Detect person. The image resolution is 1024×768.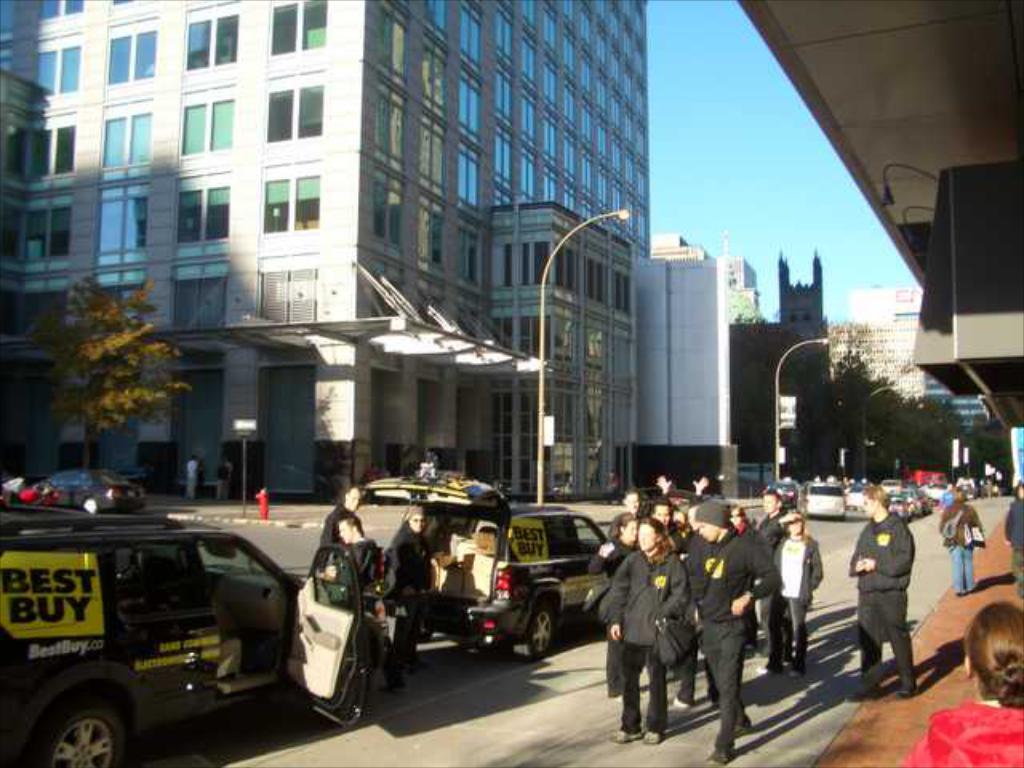
{"x1": 890, "y1": 597, "x2": 1022, "y2": 766}.
